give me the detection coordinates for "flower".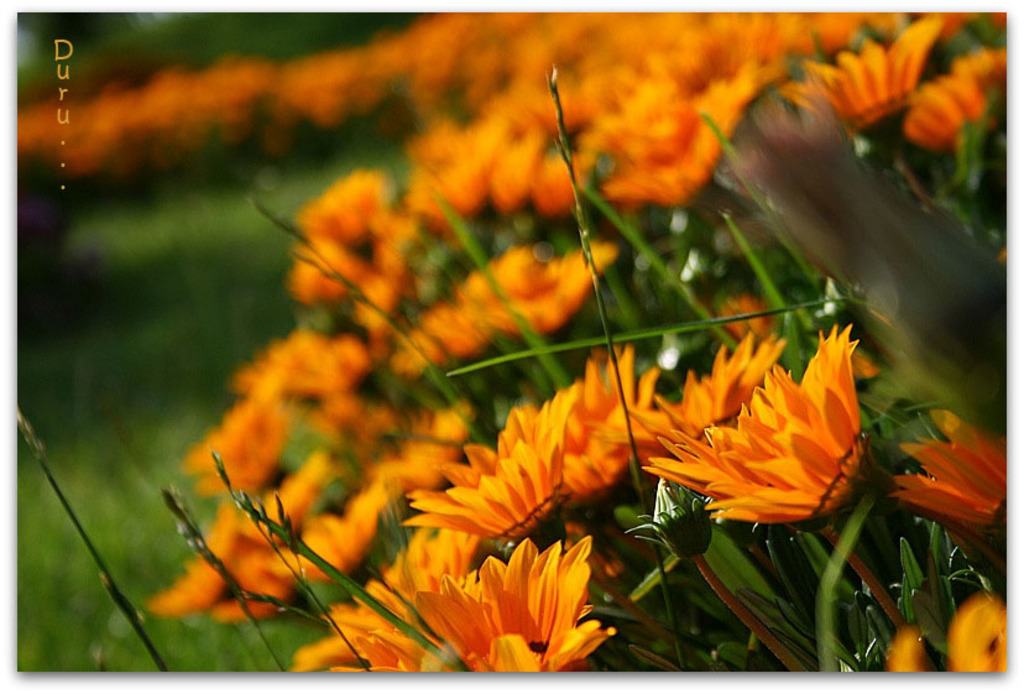
<box>178,397,289,499</box>.
